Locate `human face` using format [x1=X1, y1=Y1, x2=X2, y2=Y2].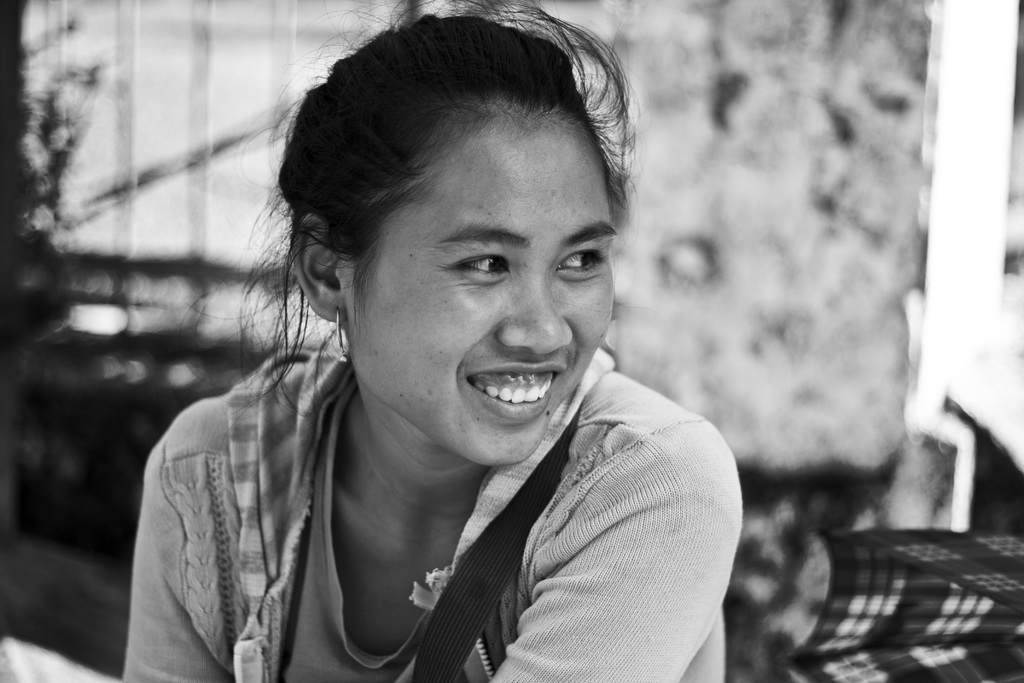
[x1=351, y1=105, x2=615, y2=464].
